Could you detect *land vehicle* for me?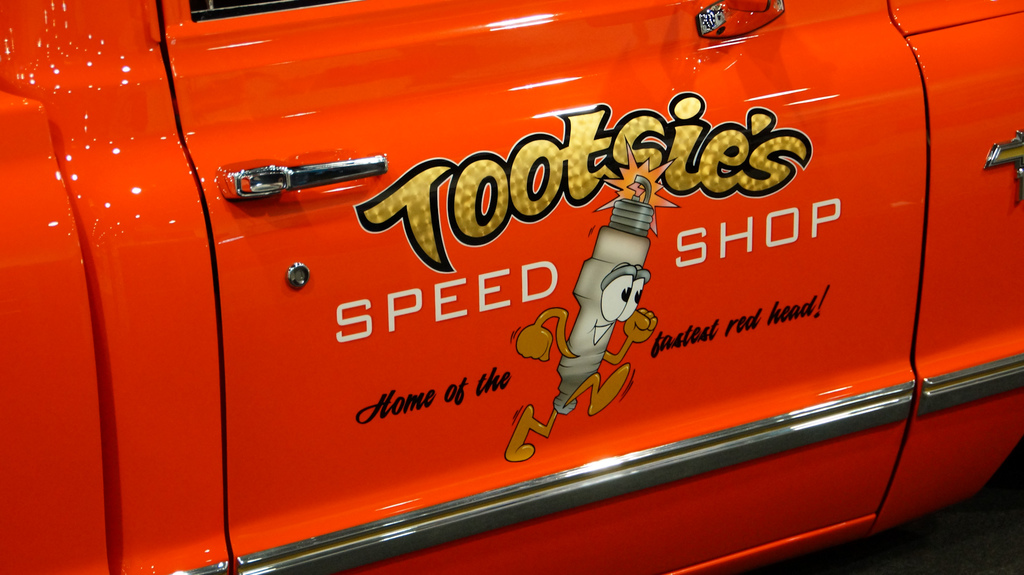
Detection result: [x1=120, y1=0, x2=1023, y2=574].
